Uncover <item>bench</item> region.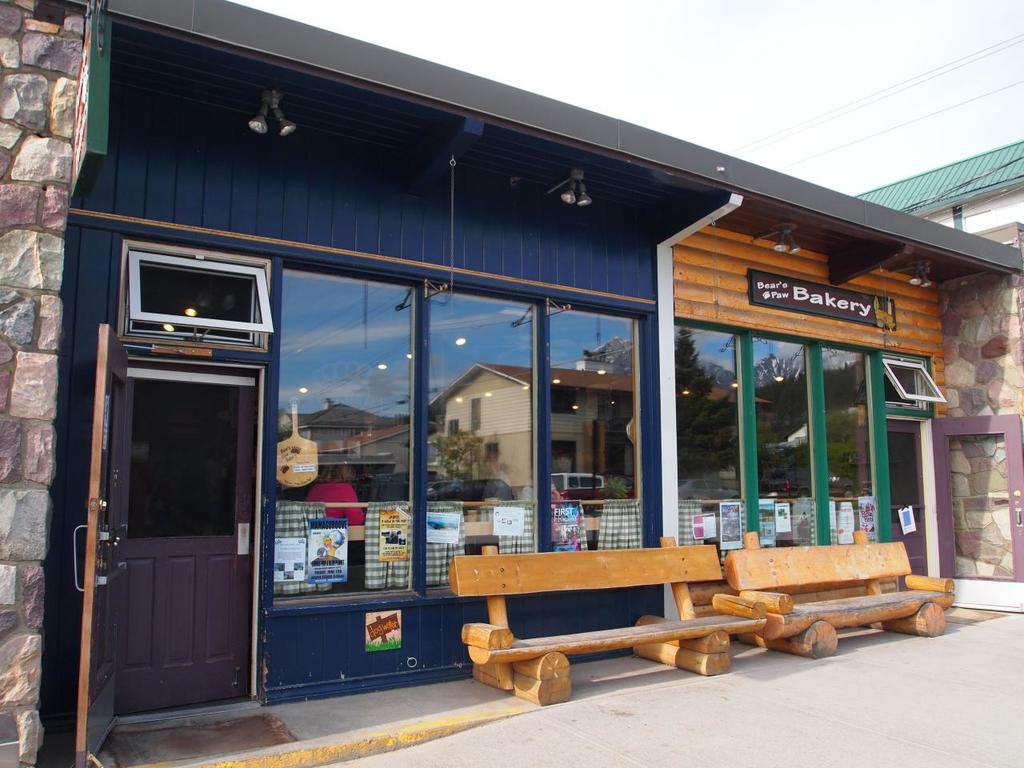
Uncovered: <region>702, 528, 958, 658</region>.
